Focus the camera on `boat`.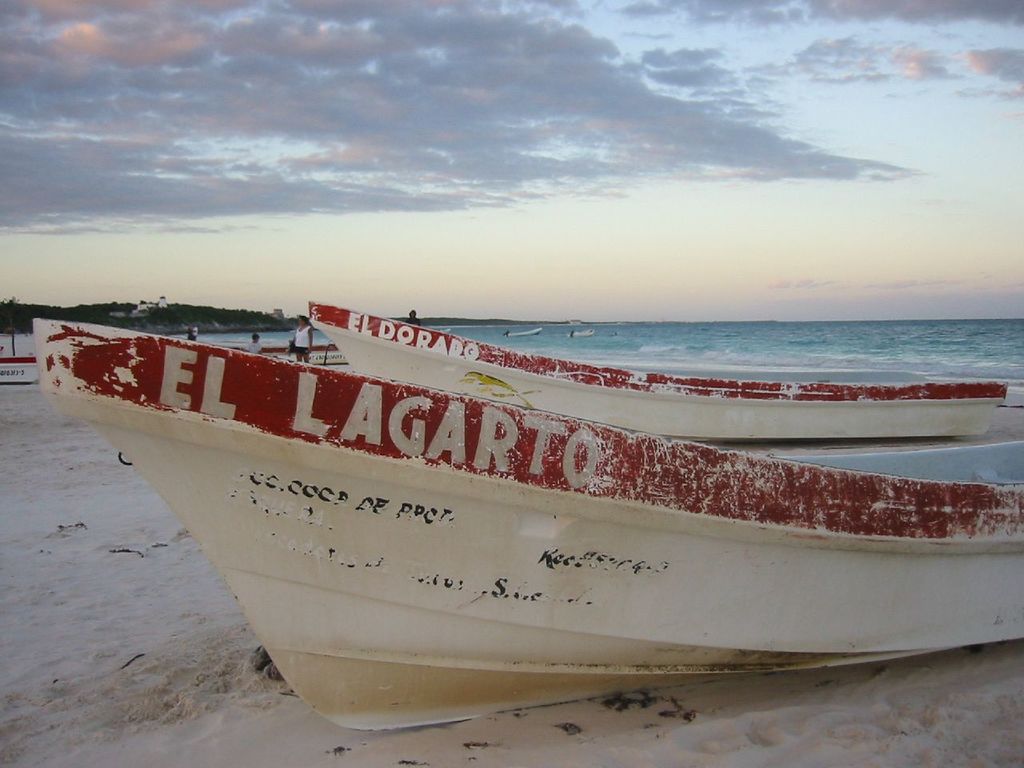
Focus region: (502, 326, 546, 342).
